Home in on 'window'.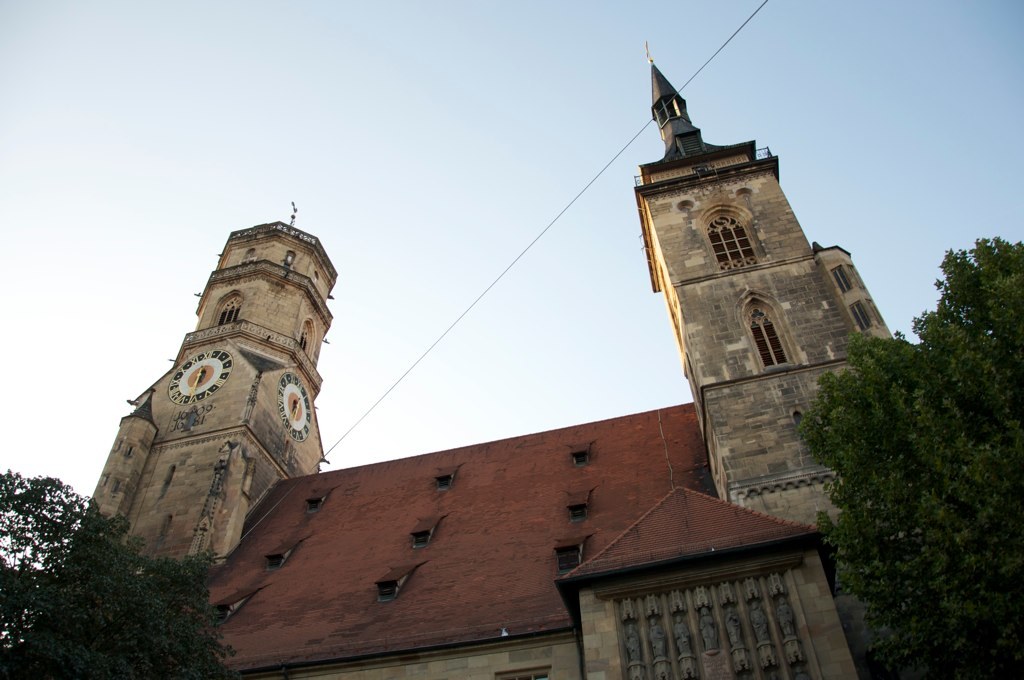
Homed in at left=754, top=305, right=783, bottom=367.
